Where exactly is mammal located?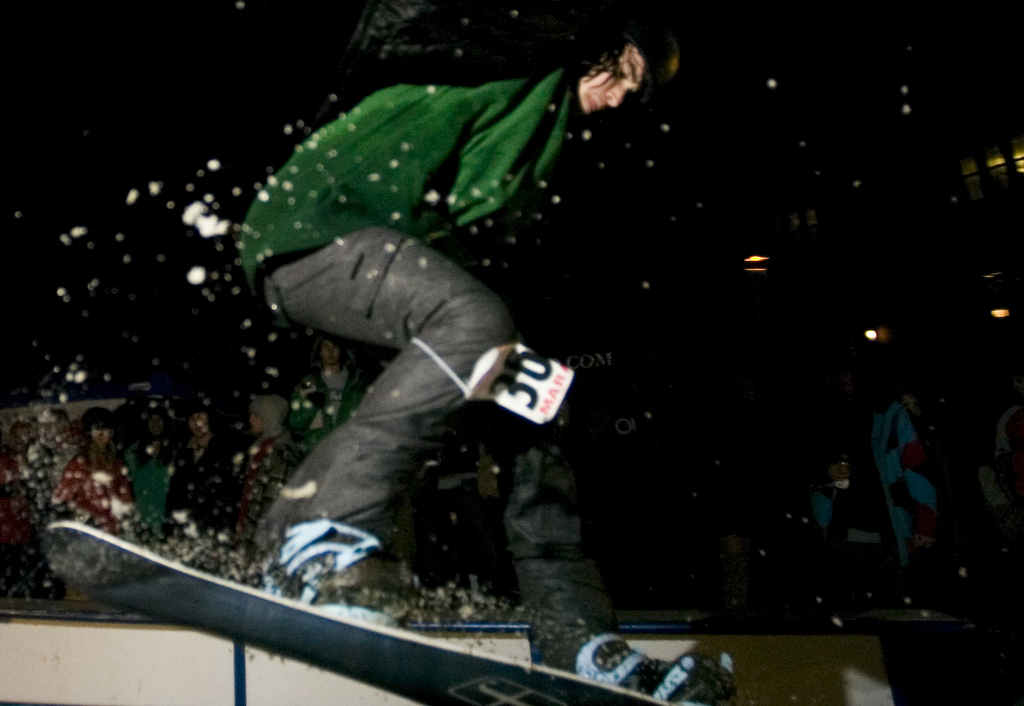
Its bounding box is (224, 63, 673, 531).
